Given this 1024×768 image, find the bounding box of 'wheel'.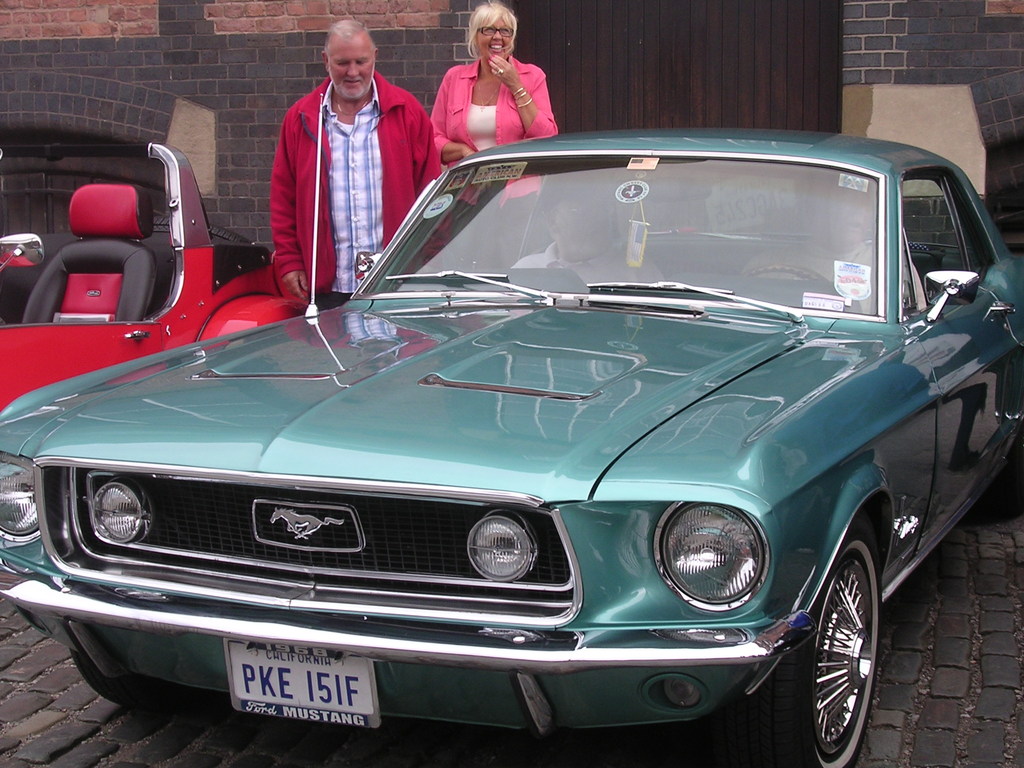
[68,650,182,707].
